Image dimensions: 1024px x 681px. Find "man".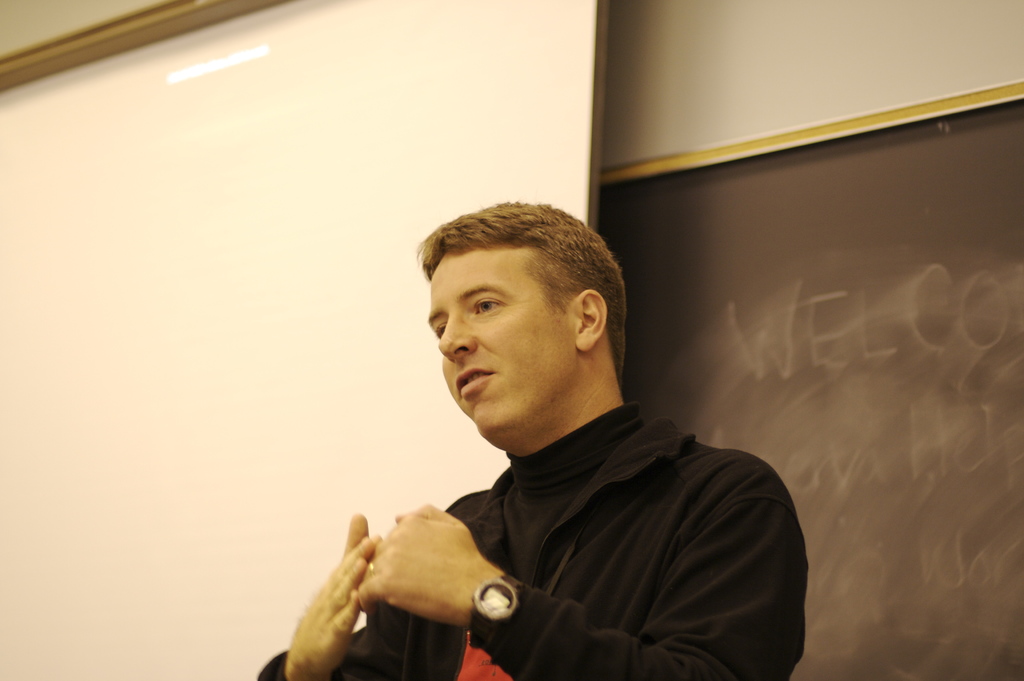
[left=256, top=204, right=799, bottom=680].
